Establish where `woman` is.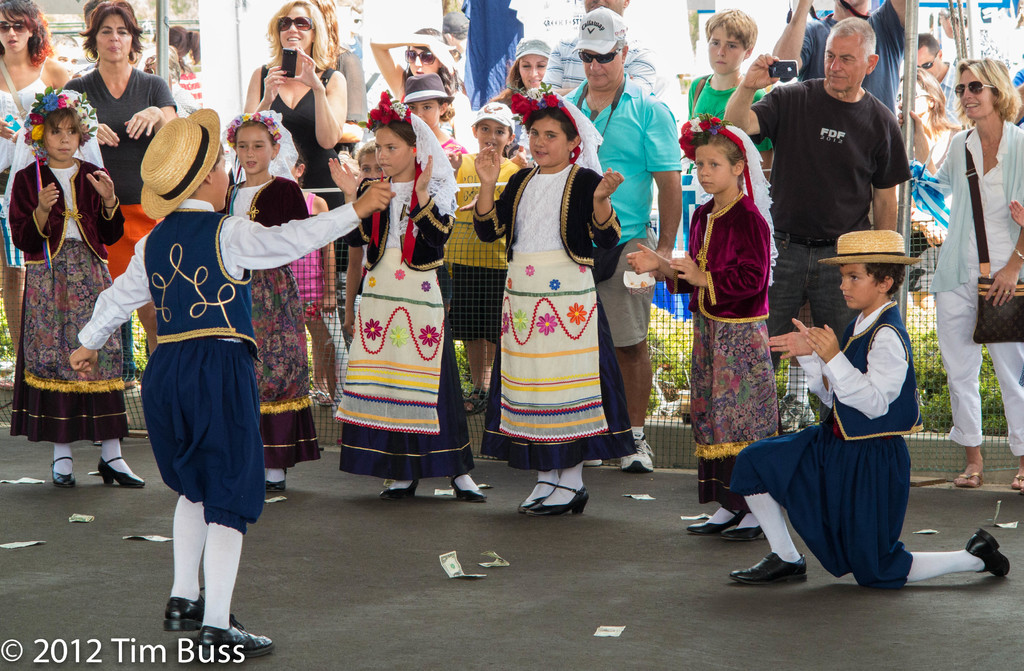
Established at 918/70/970/327.
